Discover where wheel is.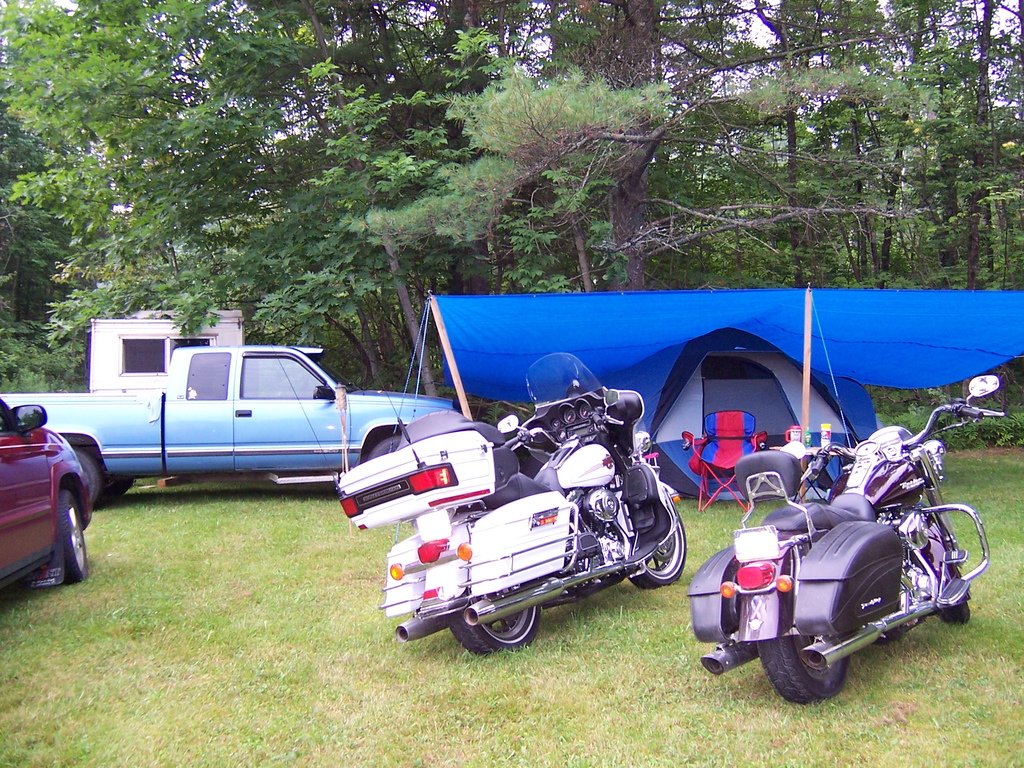
Discovered at [x1=451, y1=582, x2=531, y2=645].
